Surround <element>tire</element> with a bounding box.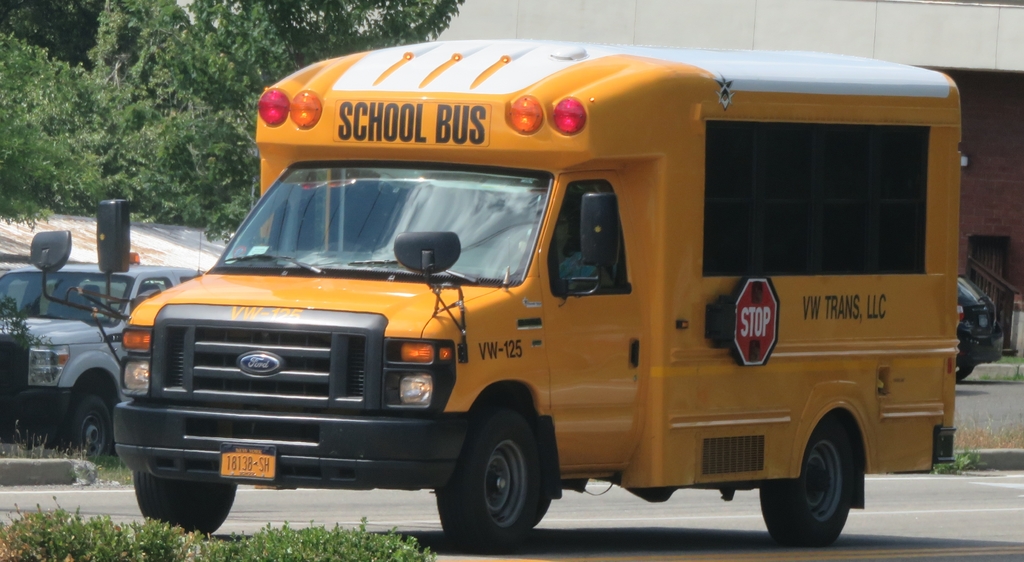
(left=446, top=418, right=550, bottom=534).
